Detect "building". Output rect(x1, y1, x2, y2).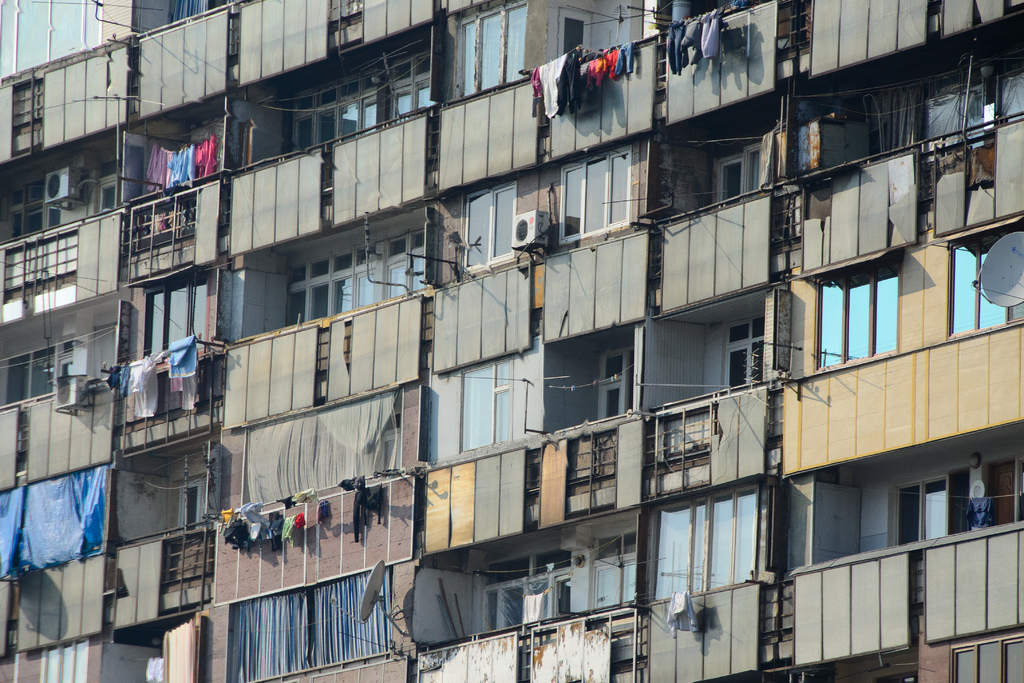
rect(0, 0, 1023, 682).
